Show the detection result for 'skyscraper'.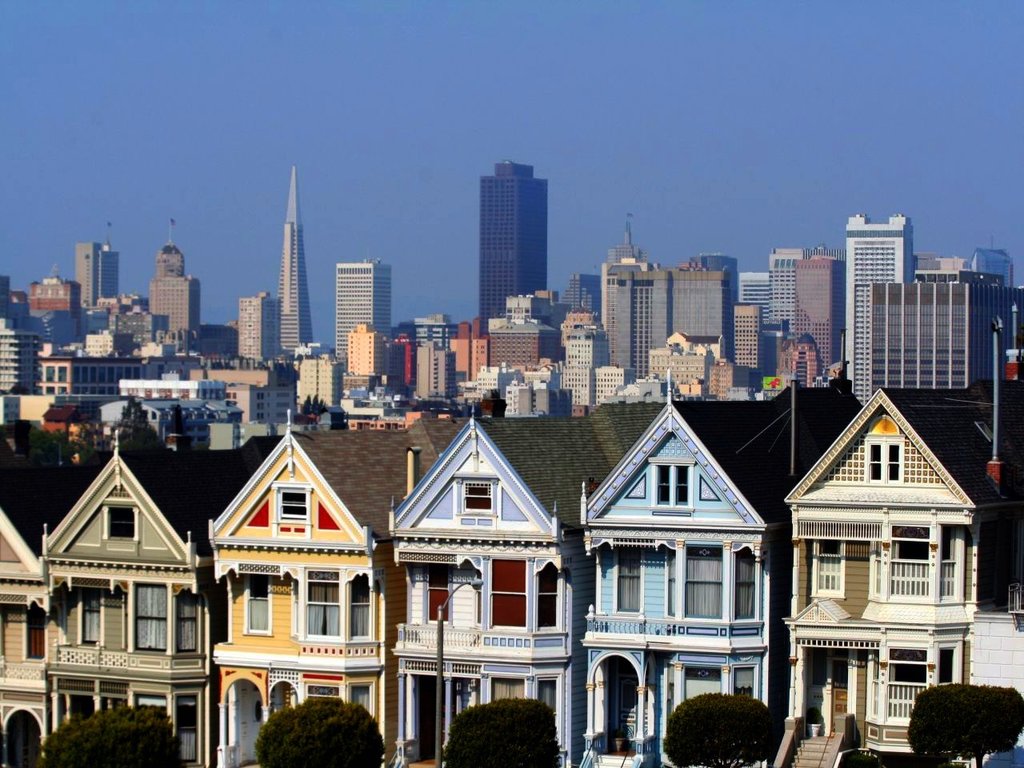
l=154, t=238, r=210, b=354.
